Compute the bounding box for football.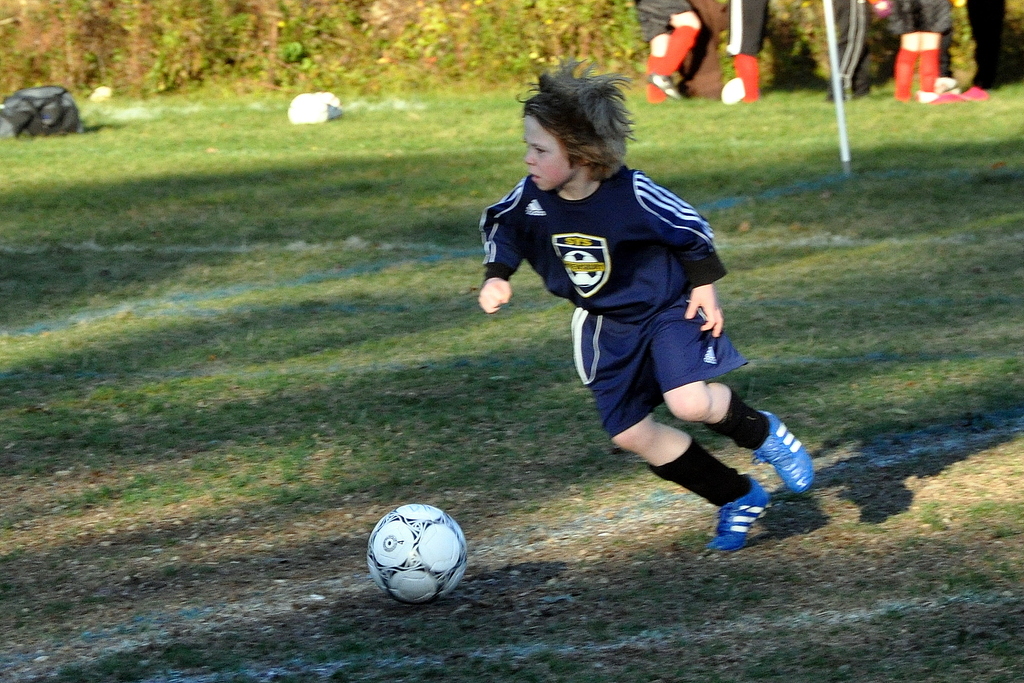
bbox=(365, 502, 468, 601).
